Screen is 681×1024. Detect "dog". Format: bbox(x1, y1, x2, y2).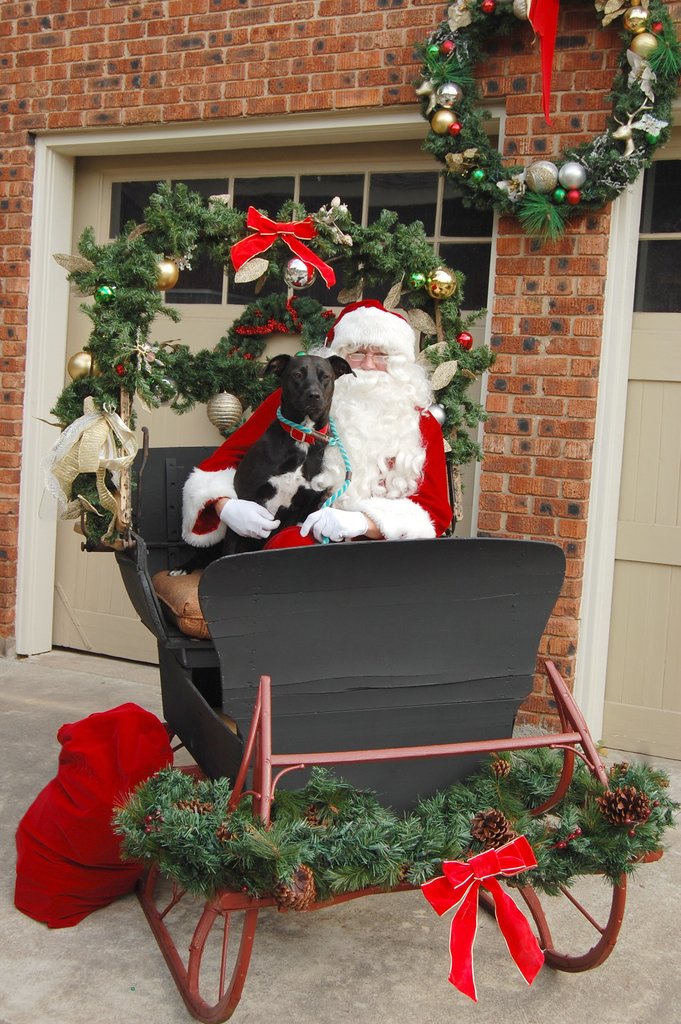
bbox(168, 354, 354, 578).
